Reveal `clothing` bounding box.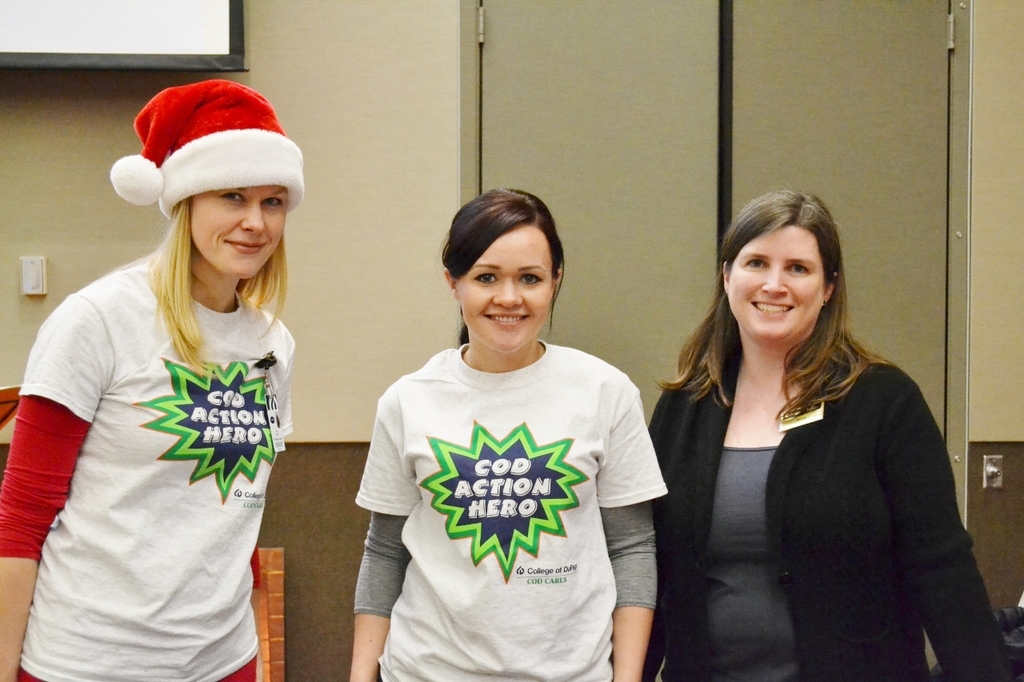
Revealed: [106, 80, 303, 216].
